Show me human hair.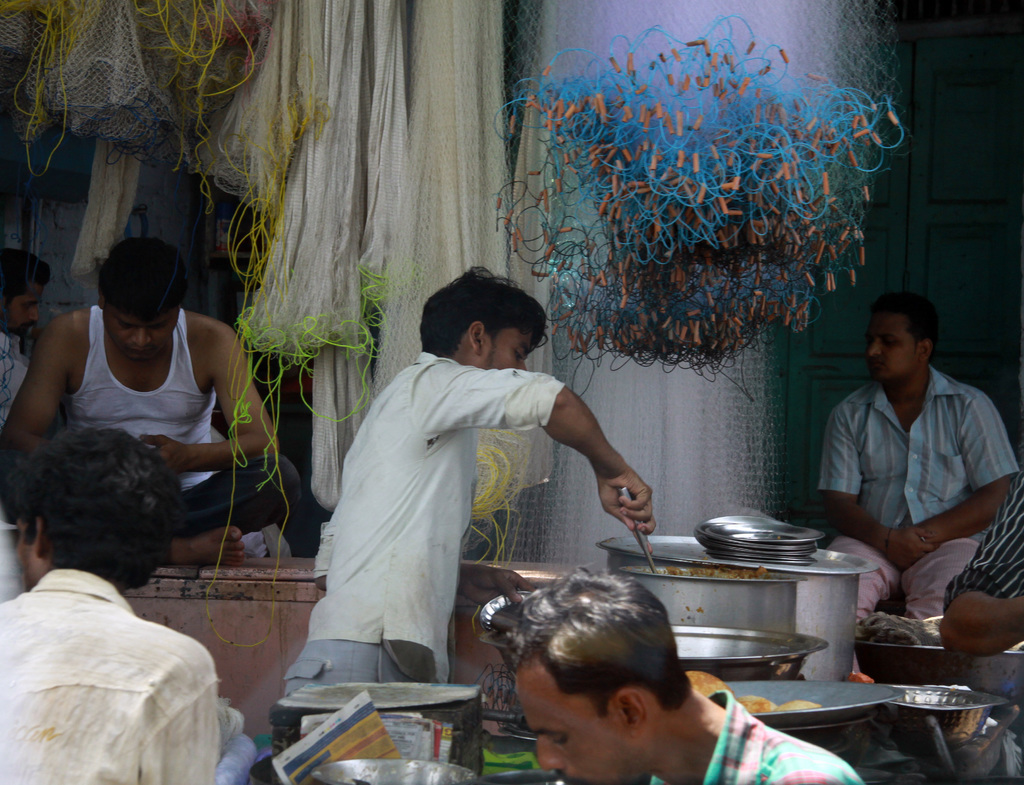
human hair is here: l=483, t=561, r=691, b=726.
